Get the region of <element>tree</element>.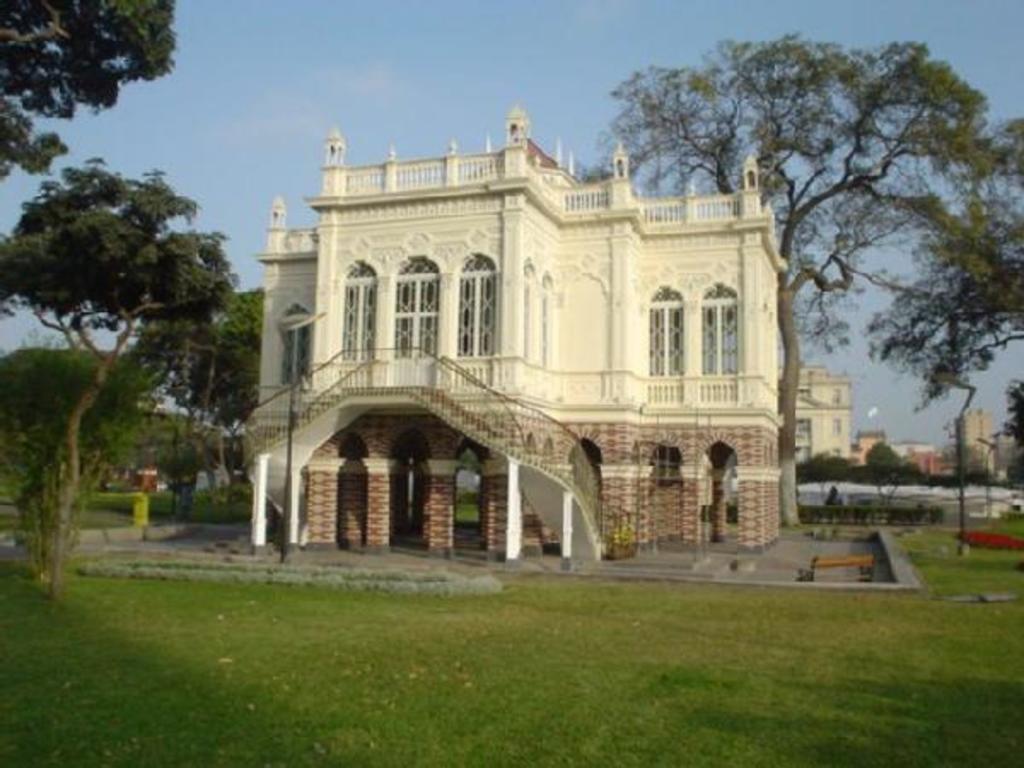
0 0 193 189.
